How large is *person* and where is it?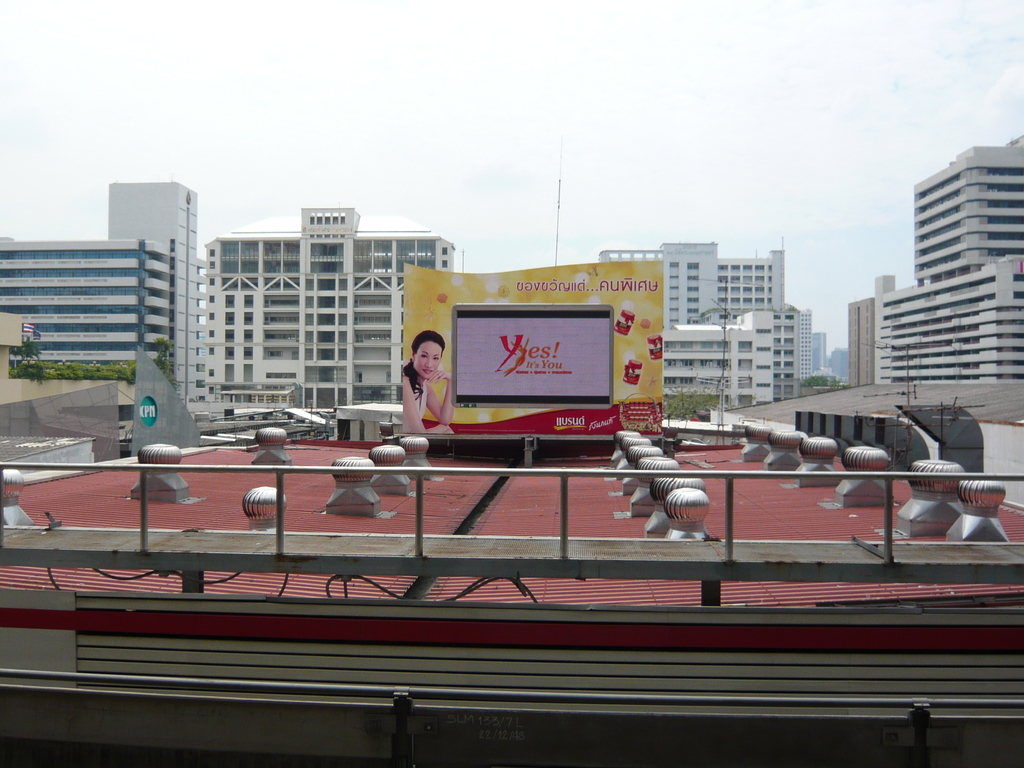
Bounding box: {"x1": 403, "y1": 333, "x2": 454, "y2": 436}.
